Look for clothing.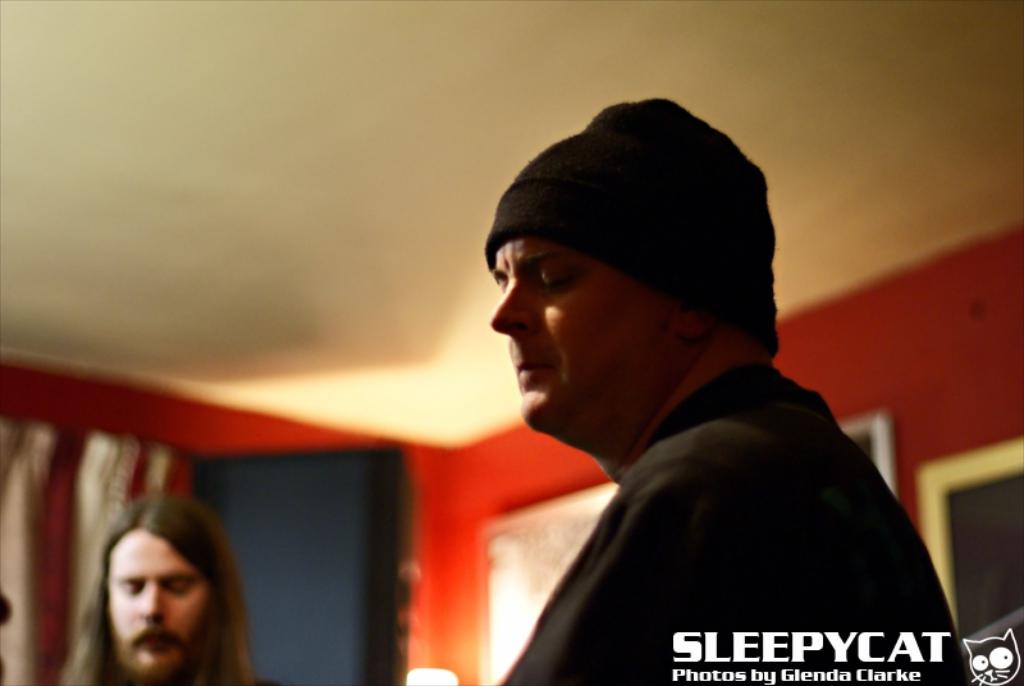
Found: bbox=(430, 312, 982, 685).
